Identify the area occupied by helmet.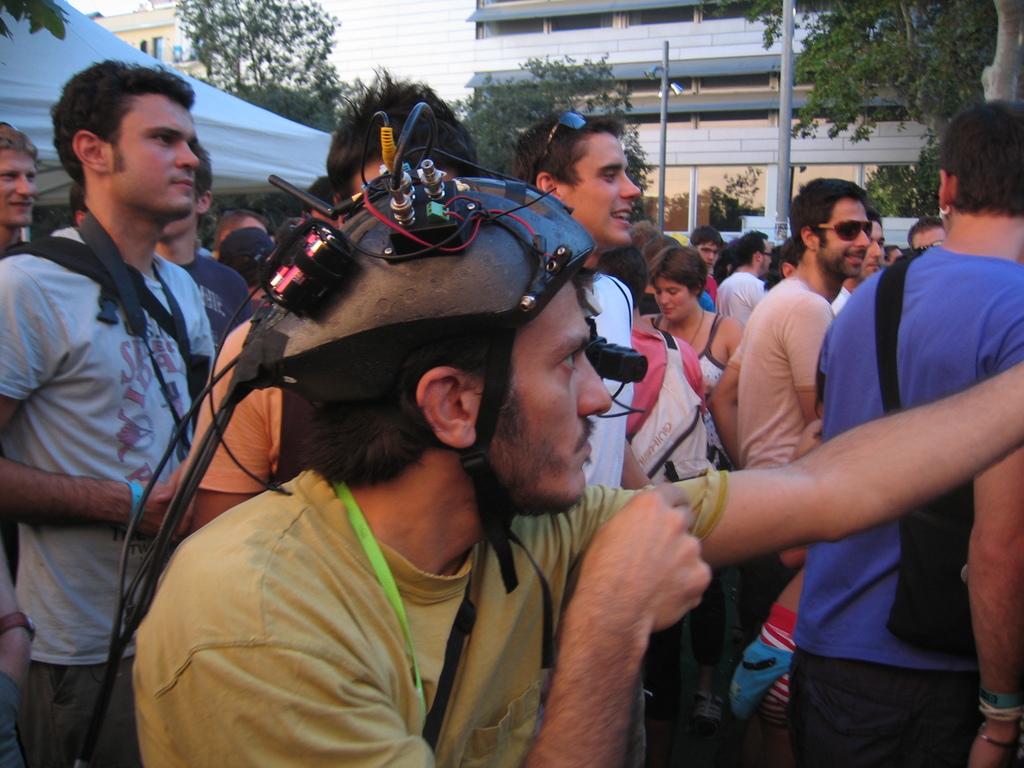
Area: {"x1": 78, "y1": 100, "x2": 645, "y2": 767}.
